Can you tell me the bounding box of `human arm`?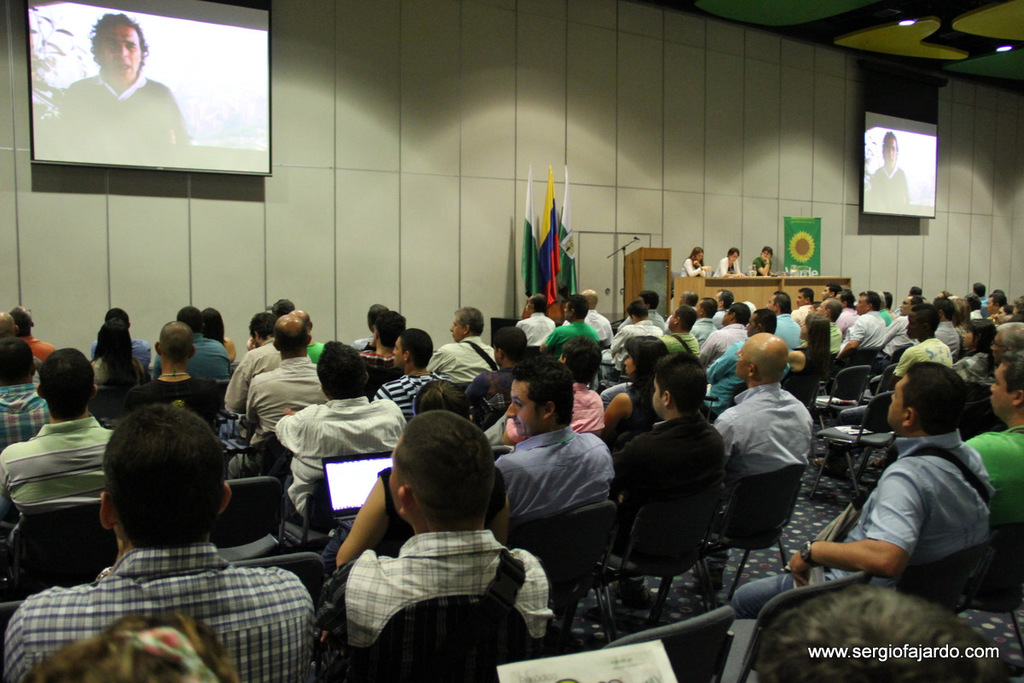
(600,393,631,435).
